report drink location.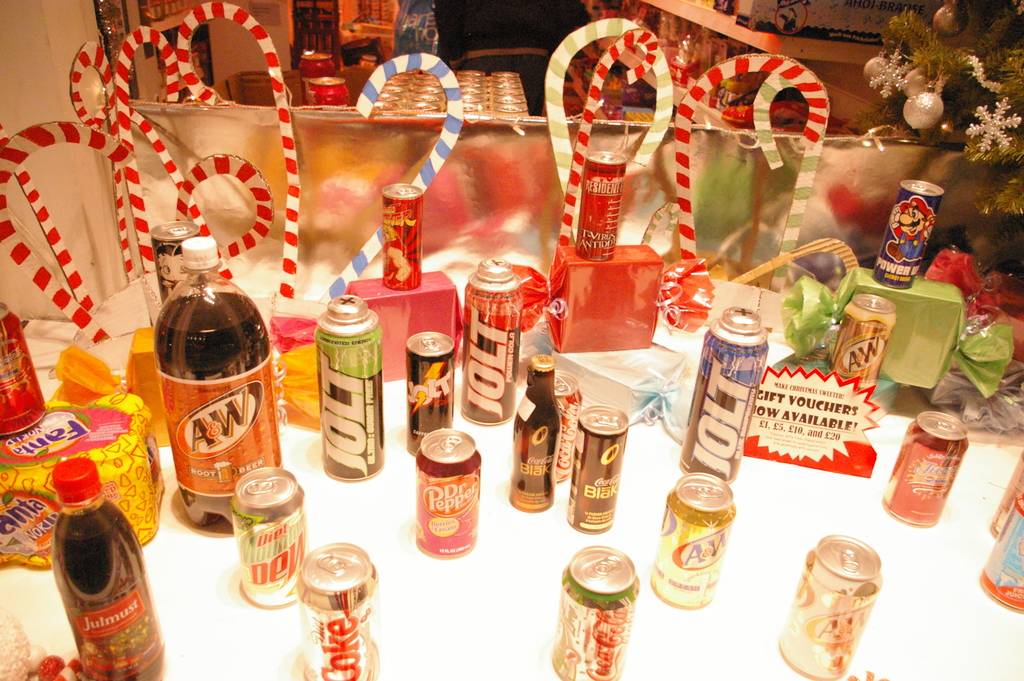
Report: (x1=54, y1=458, x2=164, y2=680).
